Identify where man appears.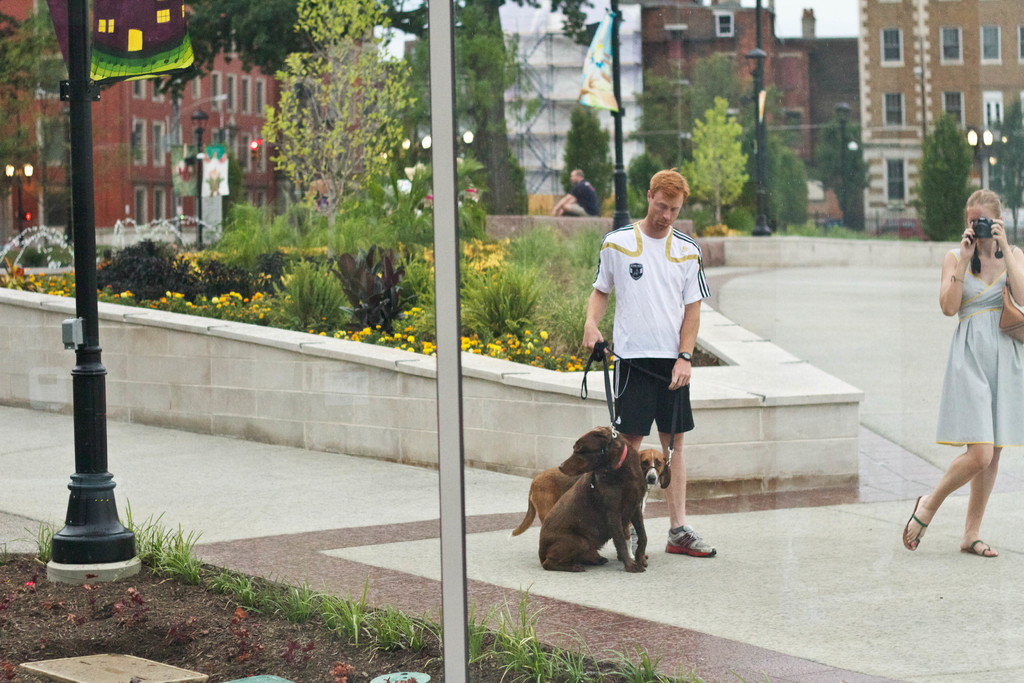
Appears at <box>588,169,729,551</box>.
